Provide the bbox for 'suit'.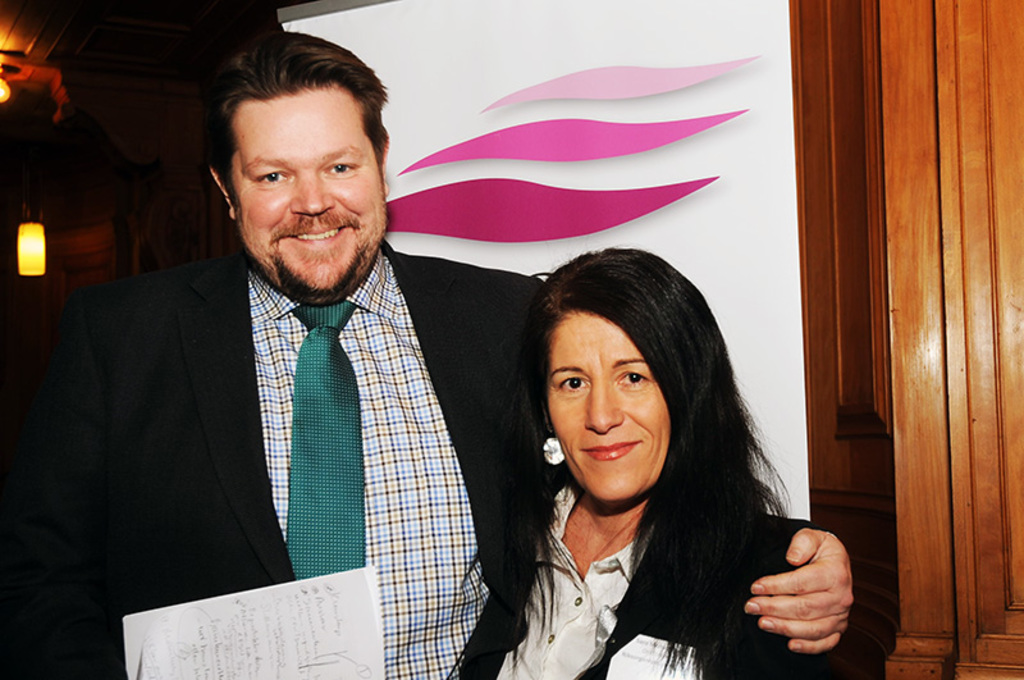
box=[0, 236, 827, 679].
